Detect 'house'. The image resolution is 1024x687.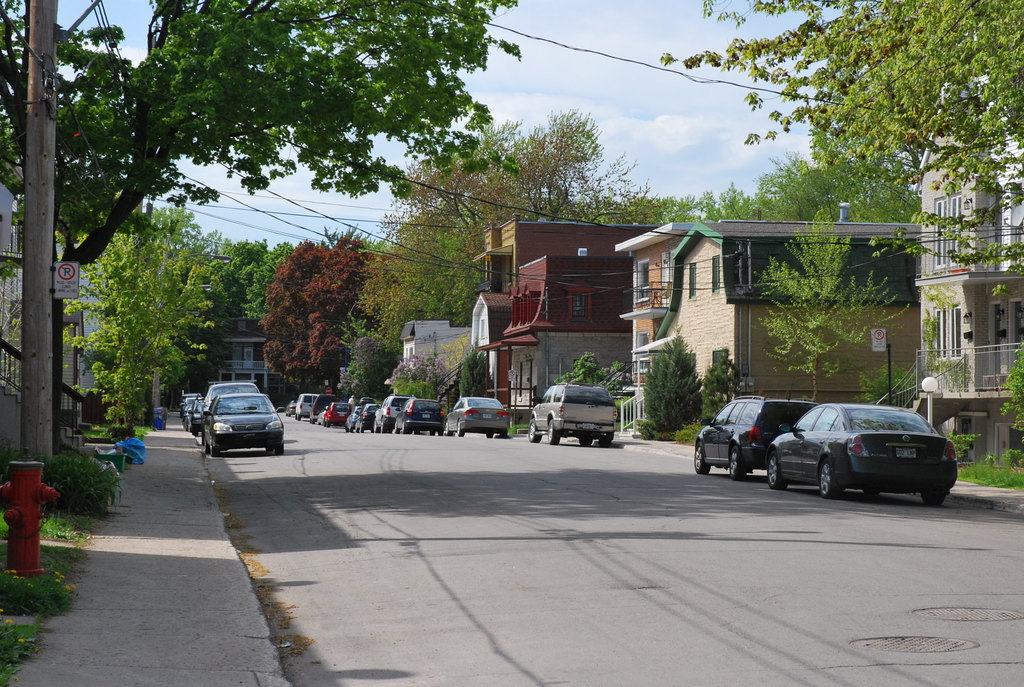
431 216 958 402.
